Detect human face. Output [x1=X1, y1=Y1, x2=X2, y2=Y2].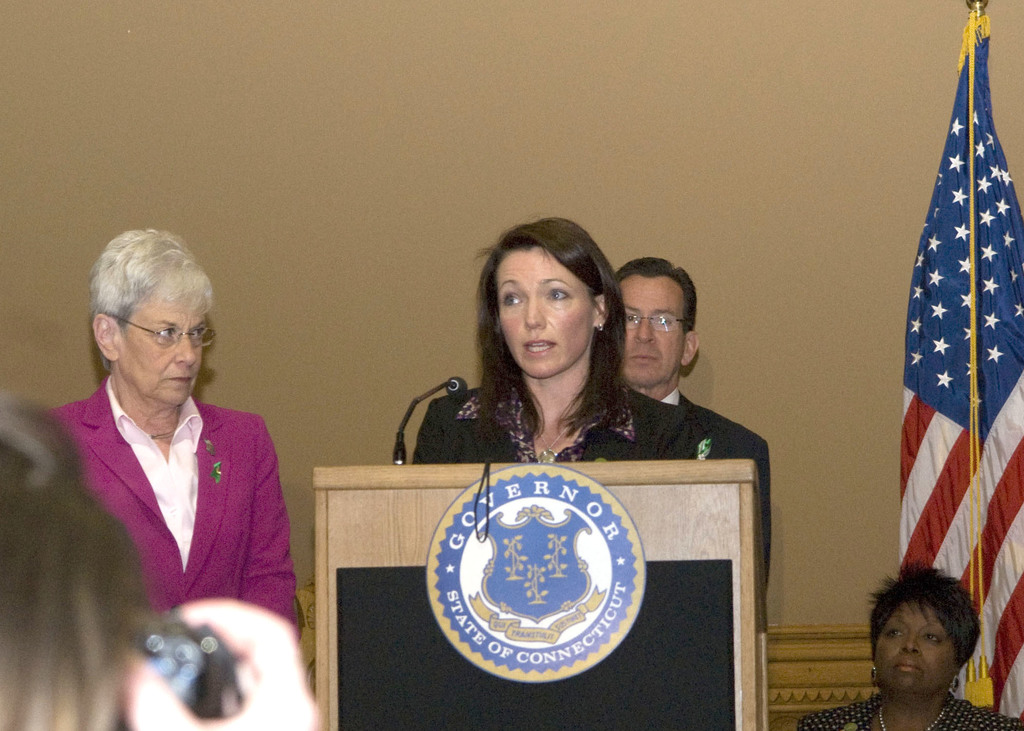
[x1=122, y1=297, x2=218, y2=403].
